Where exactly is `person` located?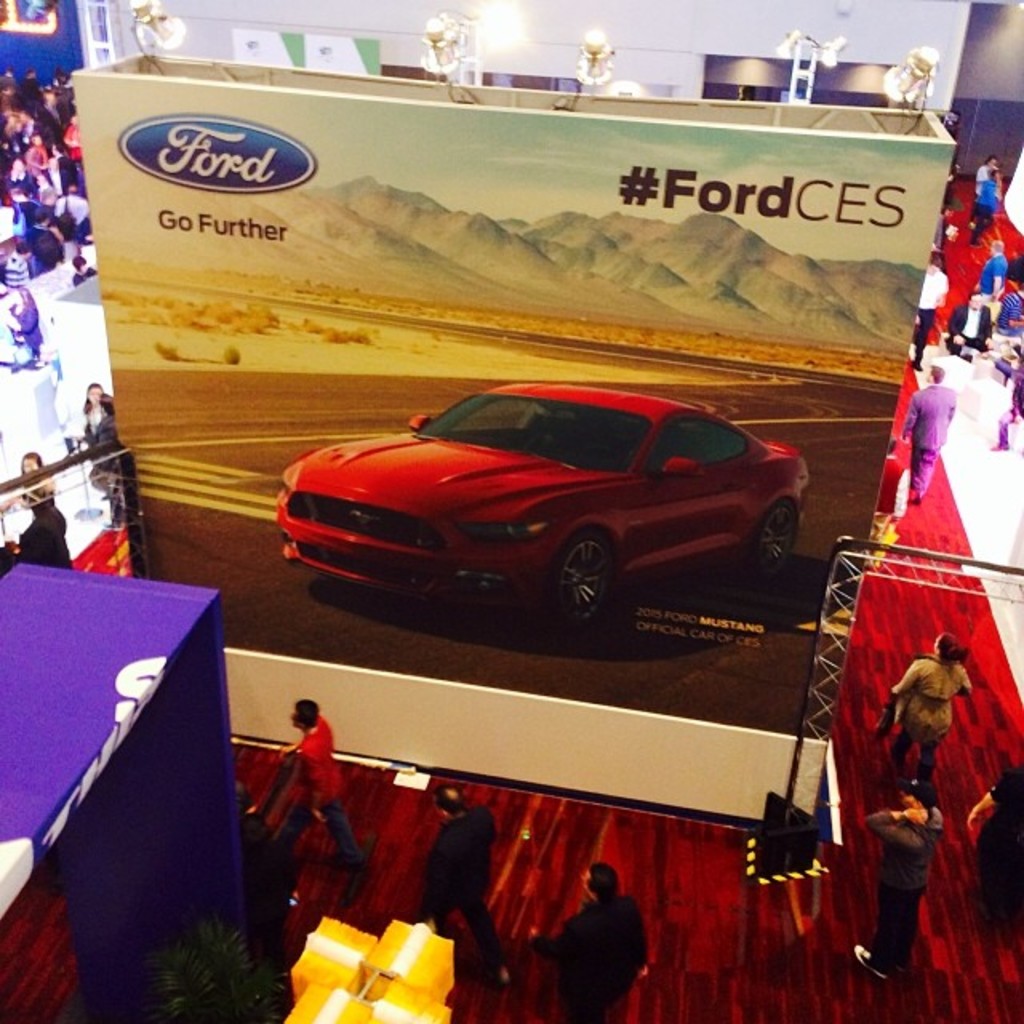
Its bounding box is 890, 627, 982, 773.
